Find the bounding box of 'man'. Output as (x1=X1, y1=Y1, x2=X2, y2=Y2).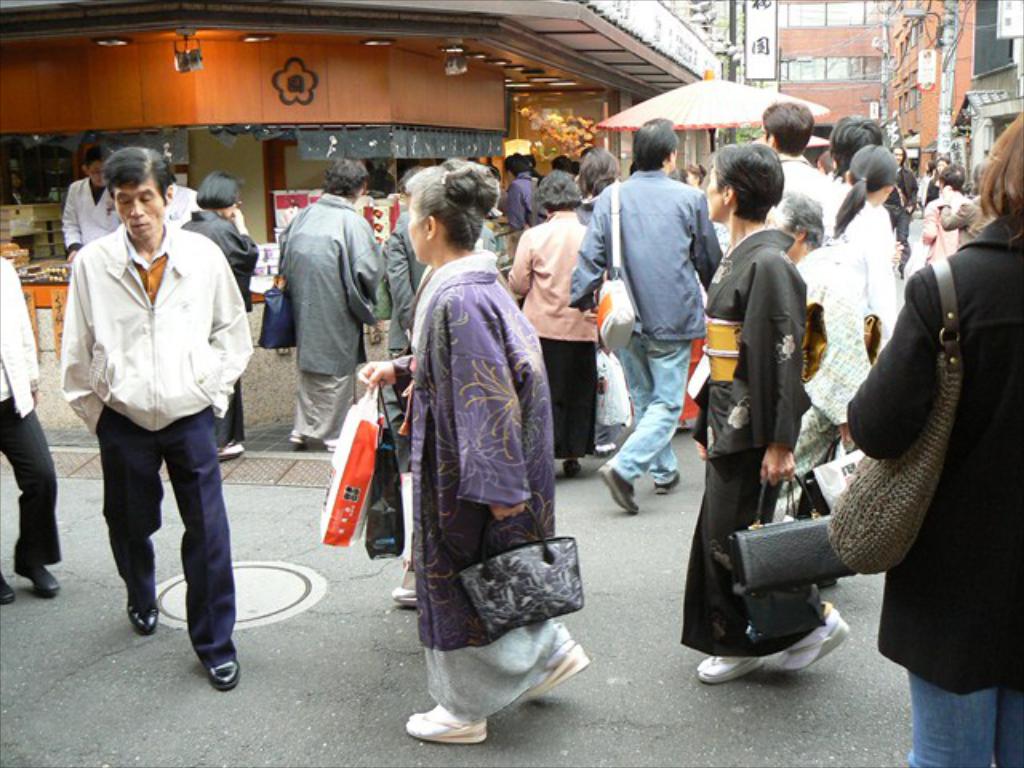
(x1=566, y1=114, x2=715, y2=507).
